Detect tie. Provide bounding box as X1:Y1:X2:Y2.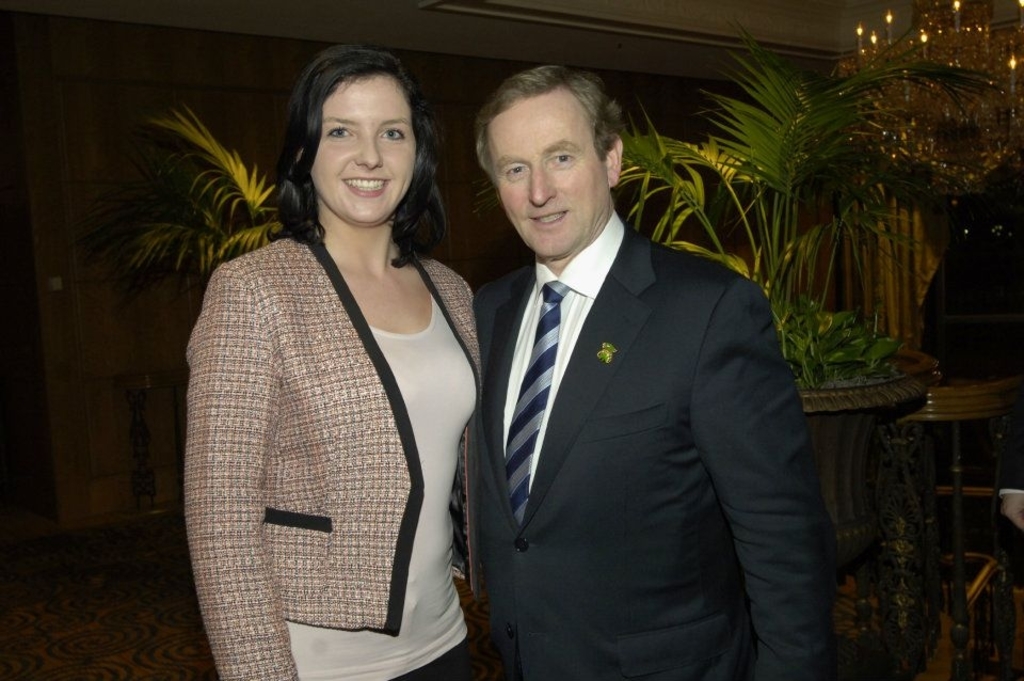
507:276:572:525.
